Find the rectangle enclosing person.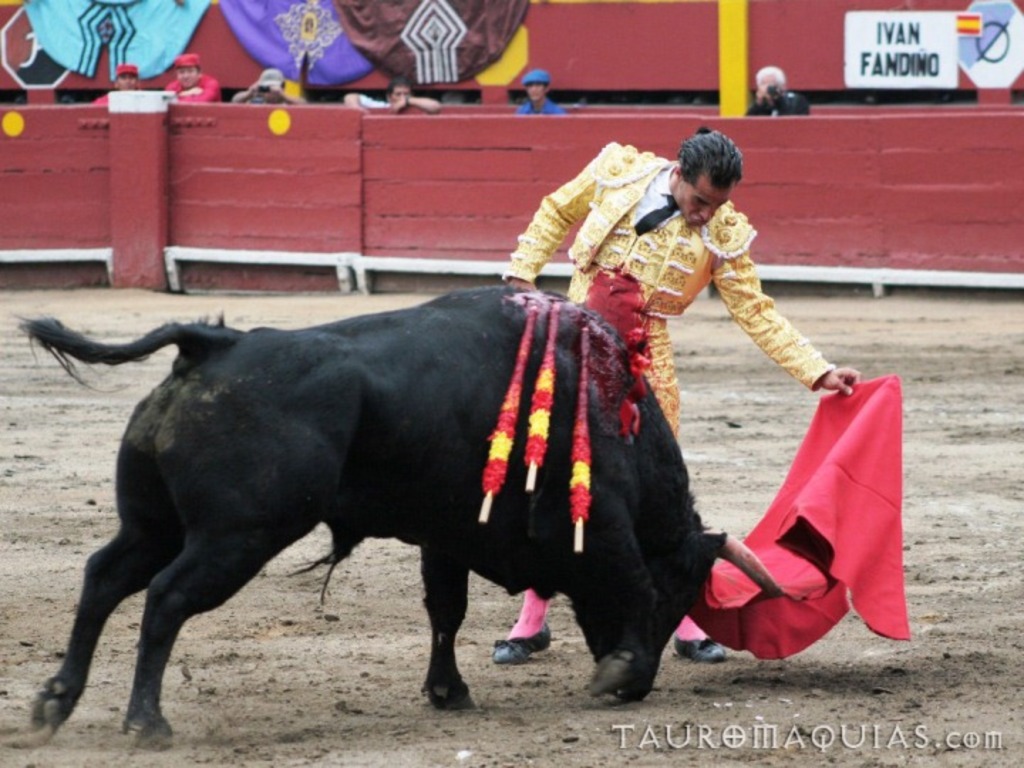
box=[233, 61, 311, 104].
